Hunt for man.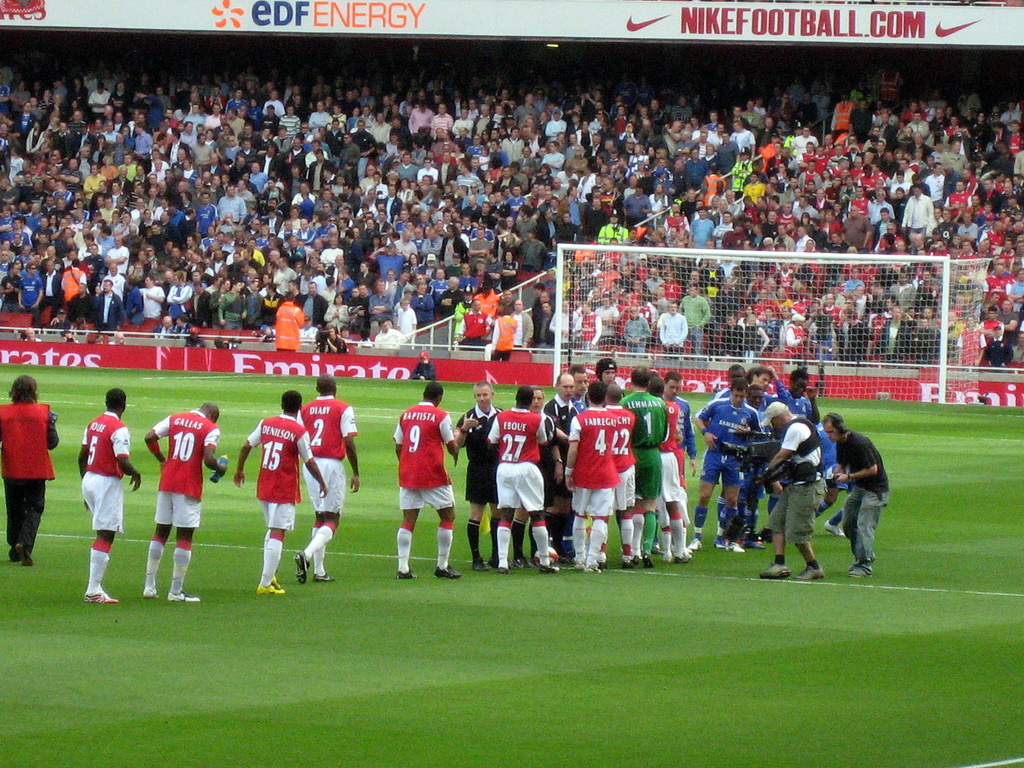
Hunted down at box(272, 289, 303, 356).
